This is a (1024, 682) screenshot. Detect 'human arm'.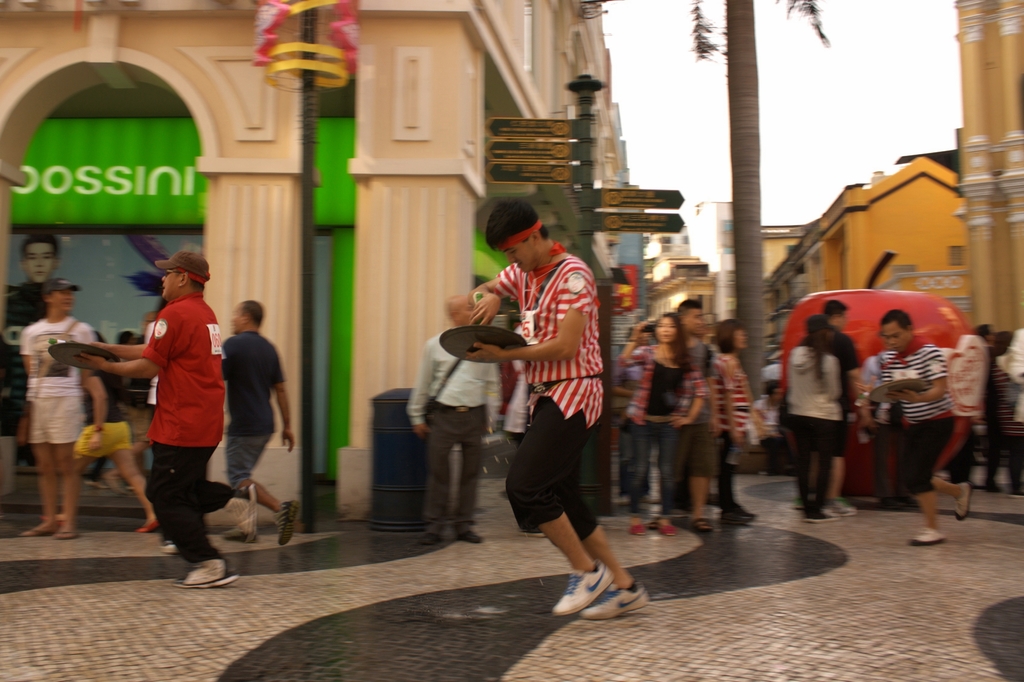
crop(614, 361, 634, 396).
